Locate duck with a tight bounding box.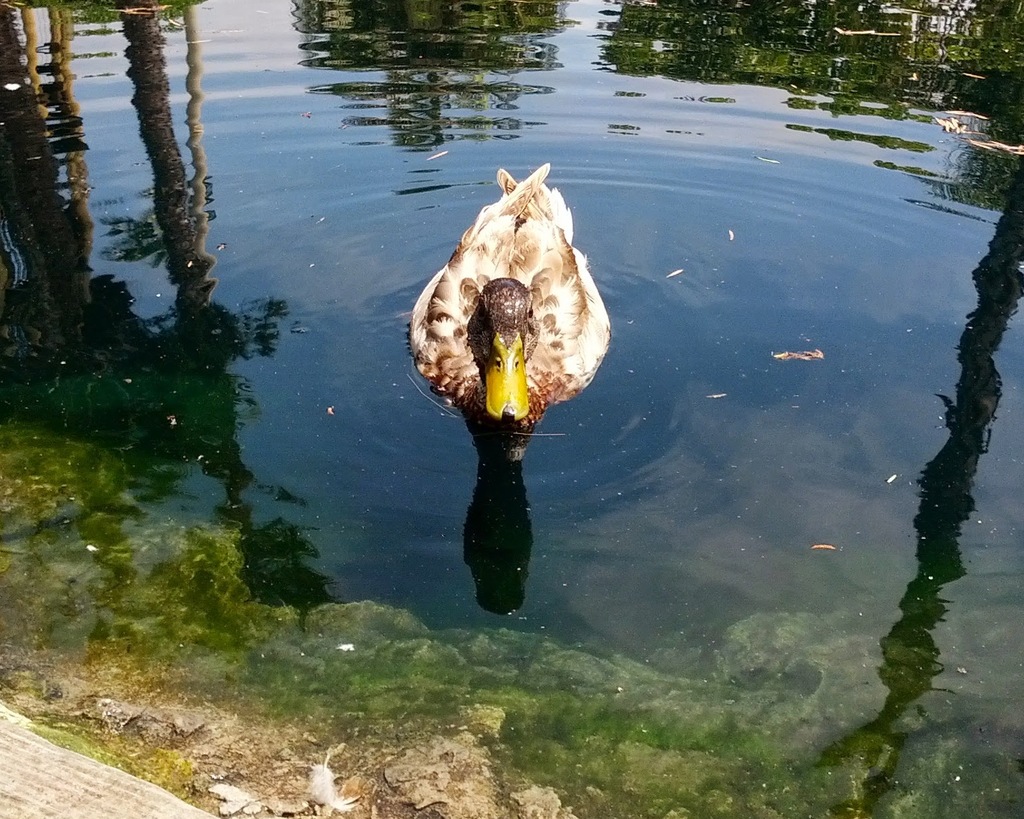
[407,159,617,419].
